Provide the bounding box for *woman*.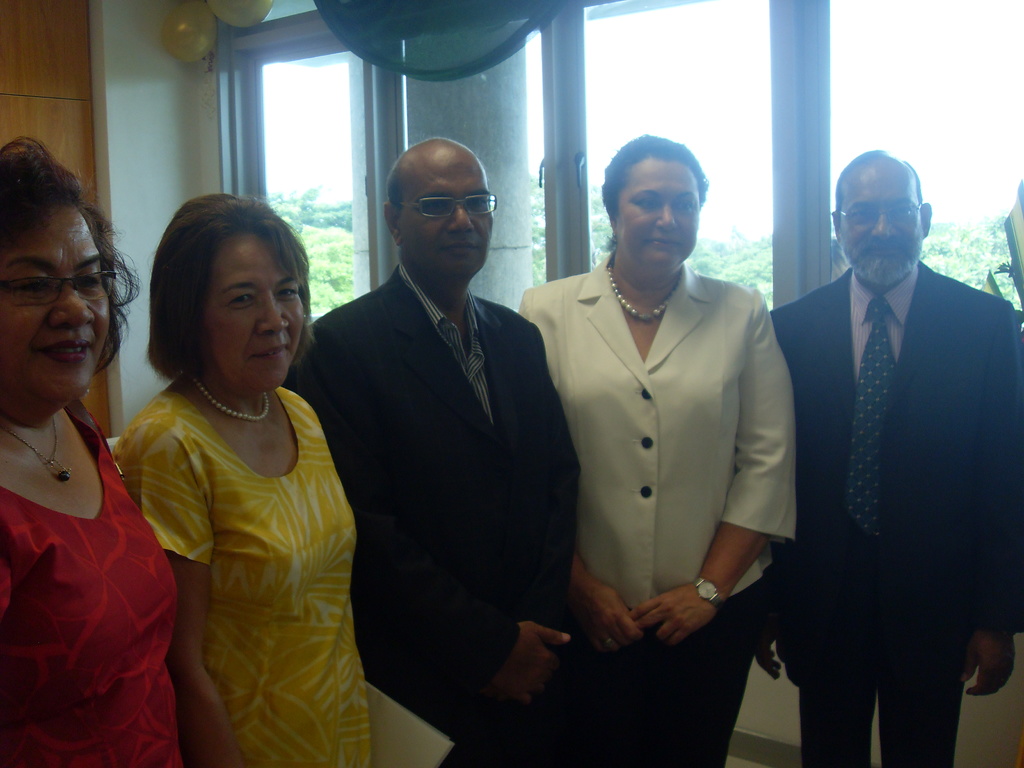
<region>107, 192, 371, 767</region>.
